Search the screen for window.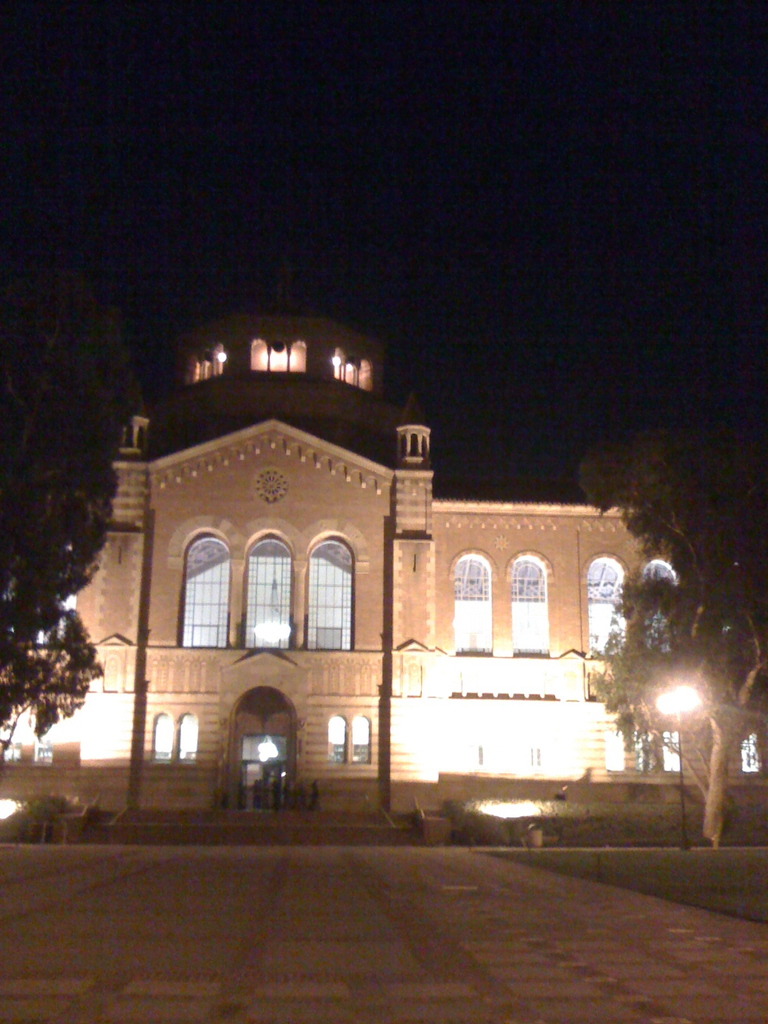
Found at box(584, 557, 627, 659).
